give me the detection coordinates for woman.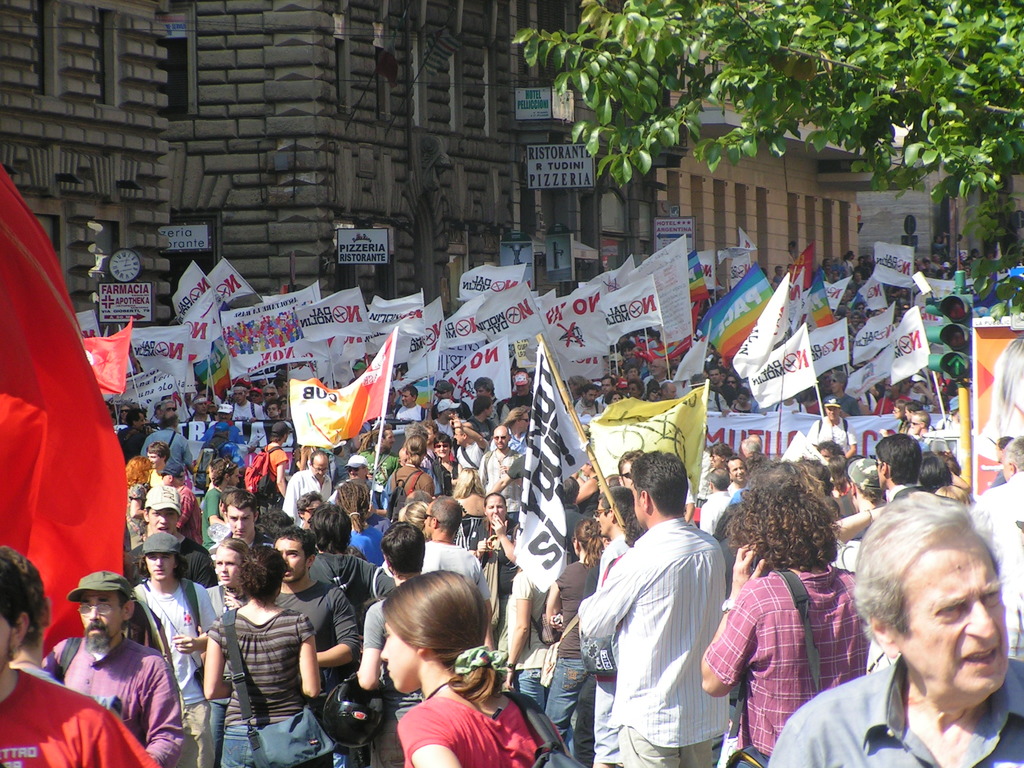
<box>203,539,251,767</box>.
